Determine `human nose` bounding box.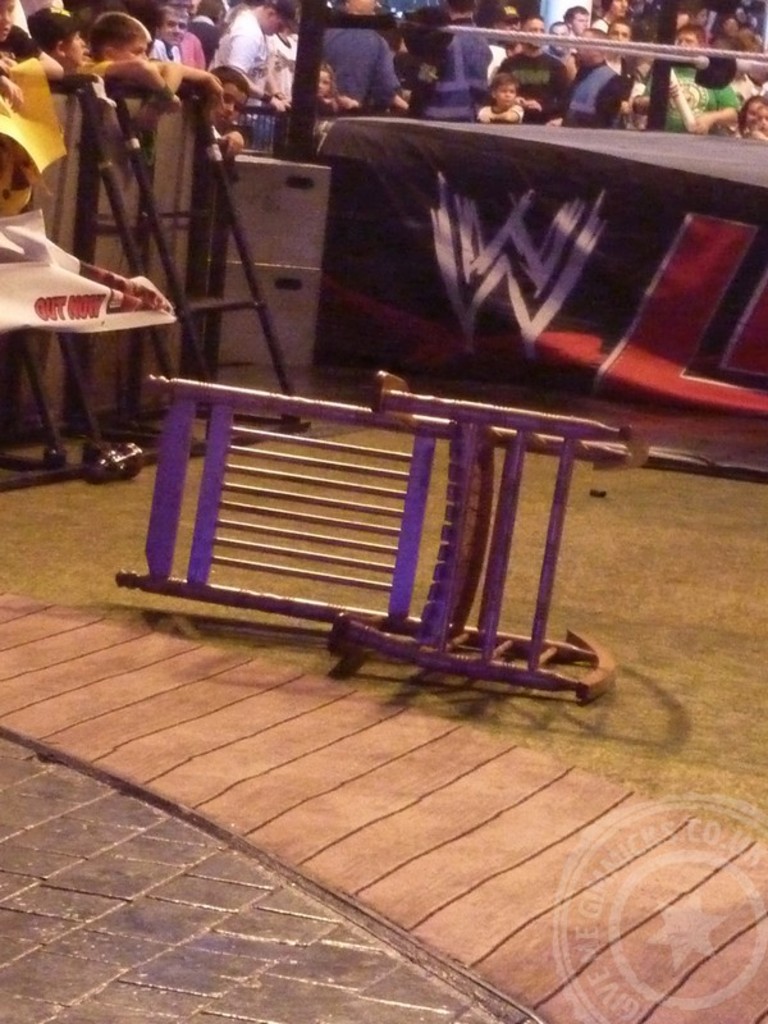
Determined: x1=1 y1=14 x2=14 y2=20.
